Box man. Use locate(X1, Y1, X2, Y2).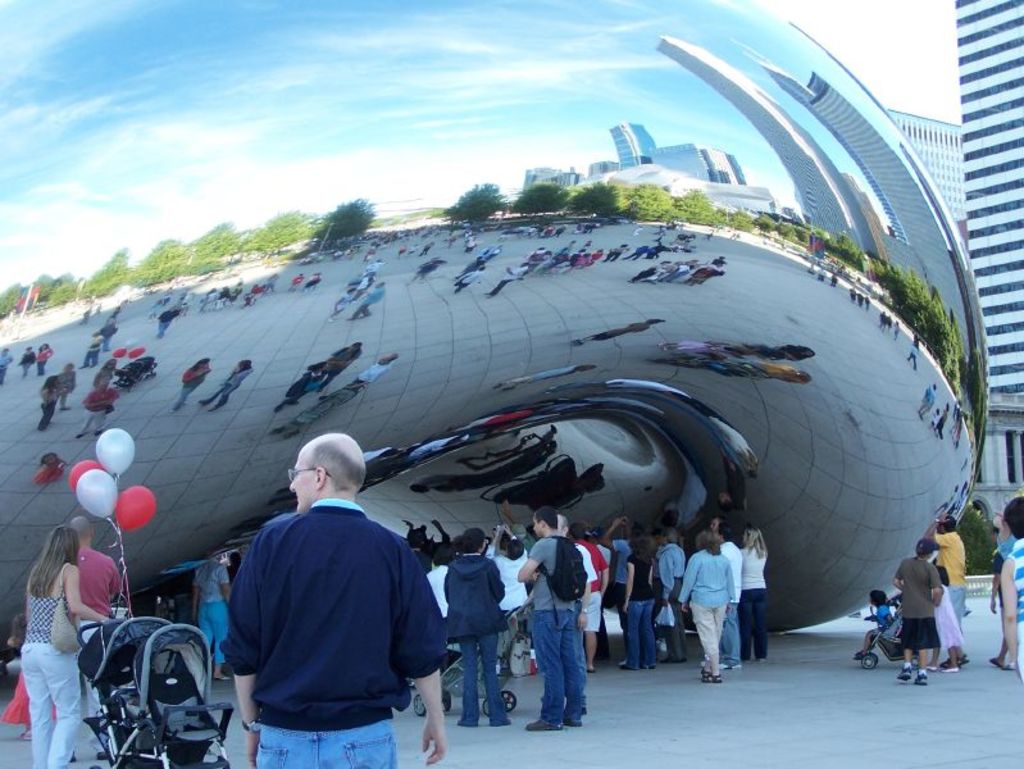
locate(559, 511, 597, 713).
